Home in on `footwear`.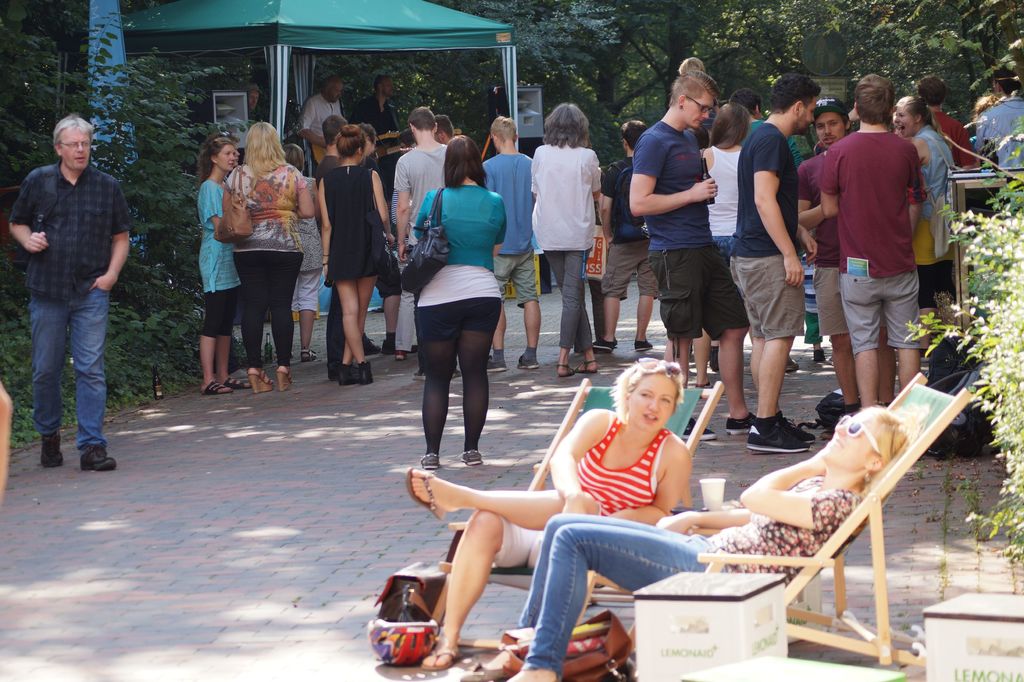
Homed in at pyautogui.locateOnScreen(636, 336, 652, 352).
